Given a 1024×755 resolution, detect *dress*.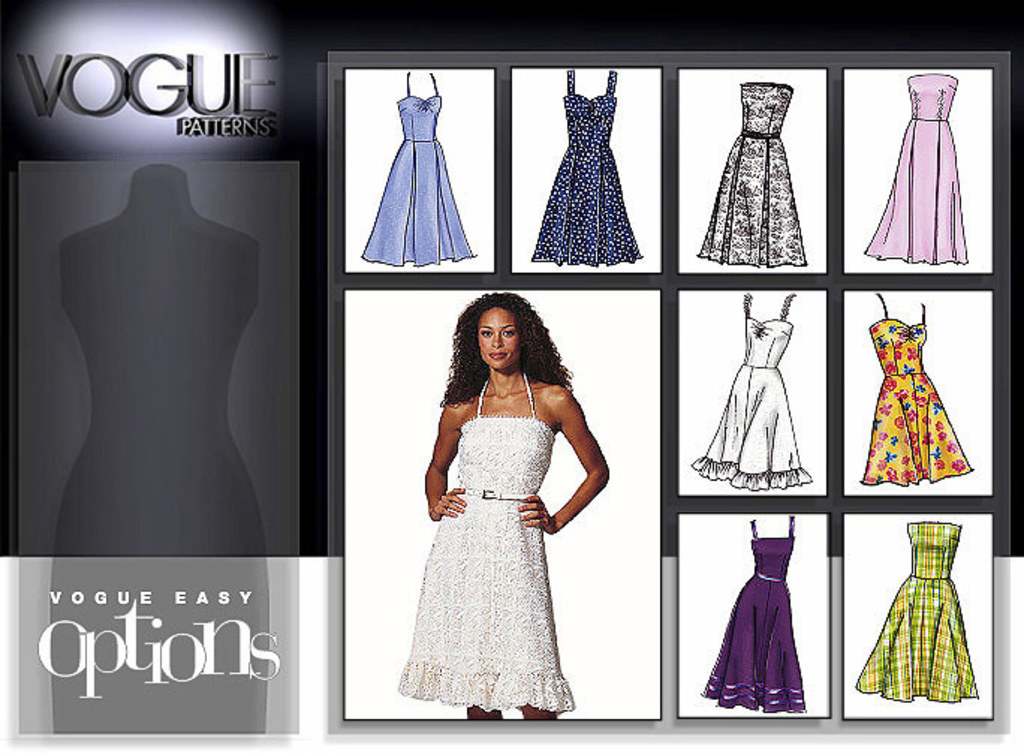
left=856, top=297, right=978, bottom=484.
